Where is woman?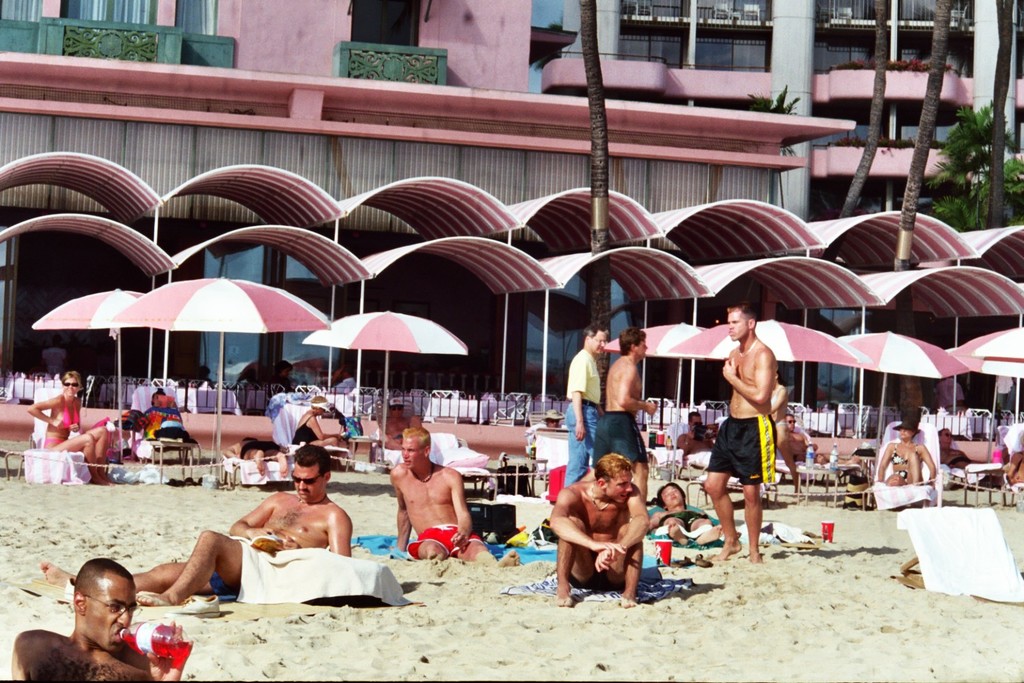
select_region(879, 402, 943, 486).
